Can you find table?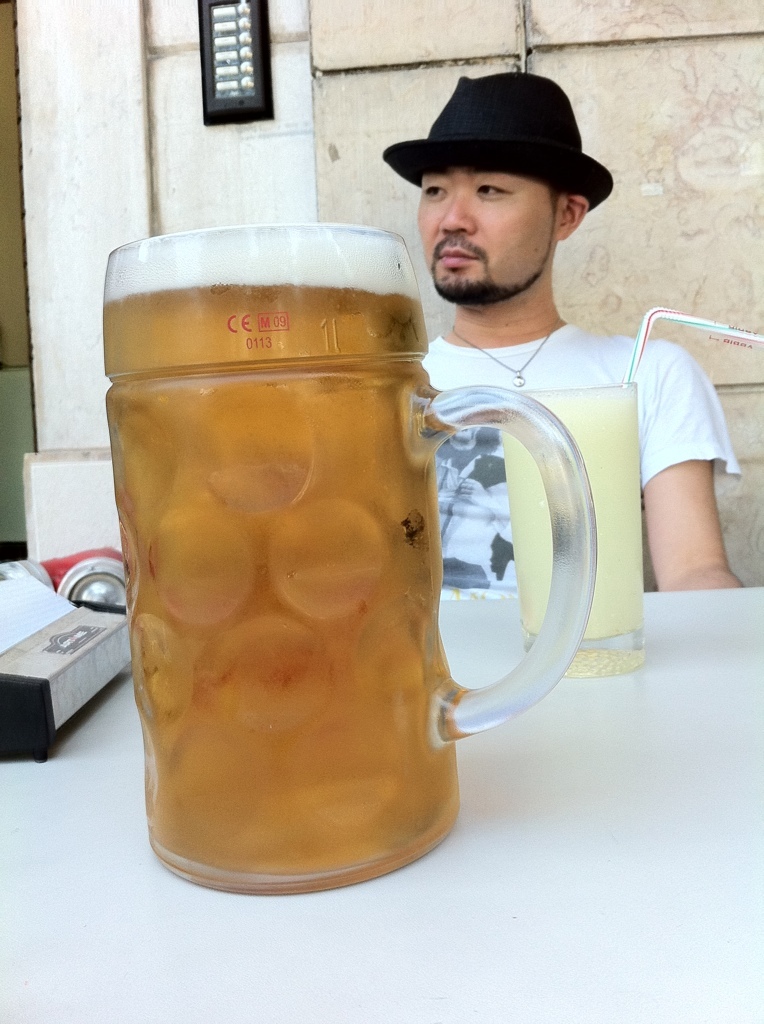
Yes, bounding box: 0,579,763,1023.
